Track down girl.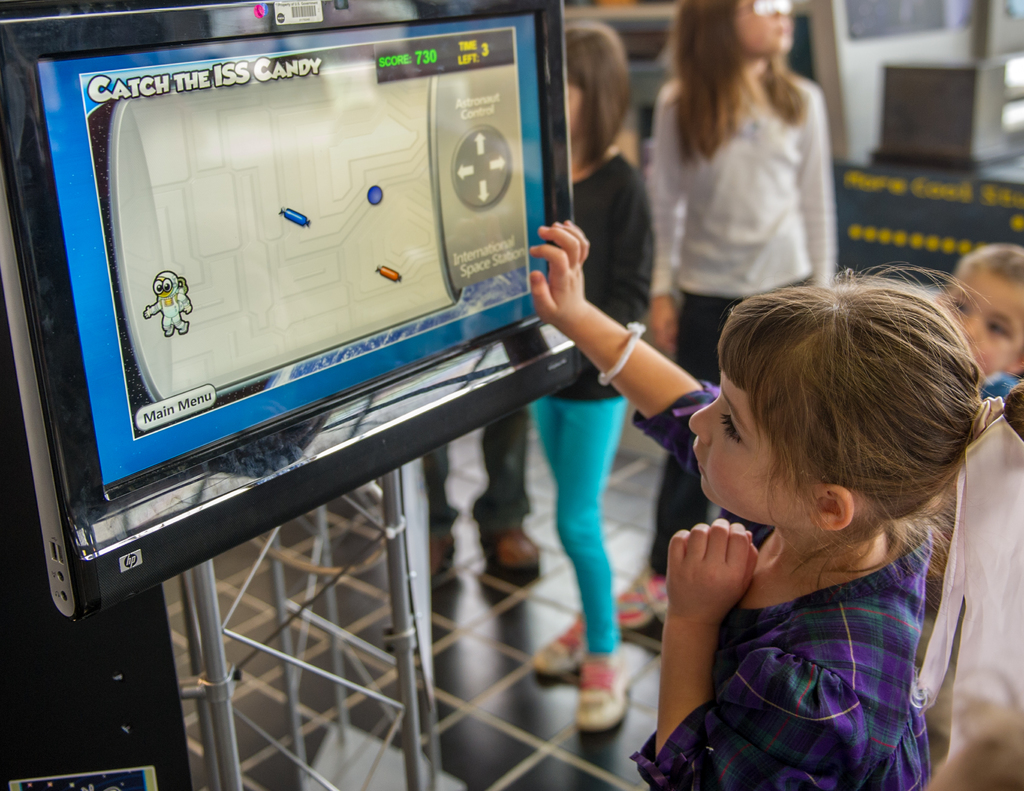
Tracked to 610/0/838/627.
